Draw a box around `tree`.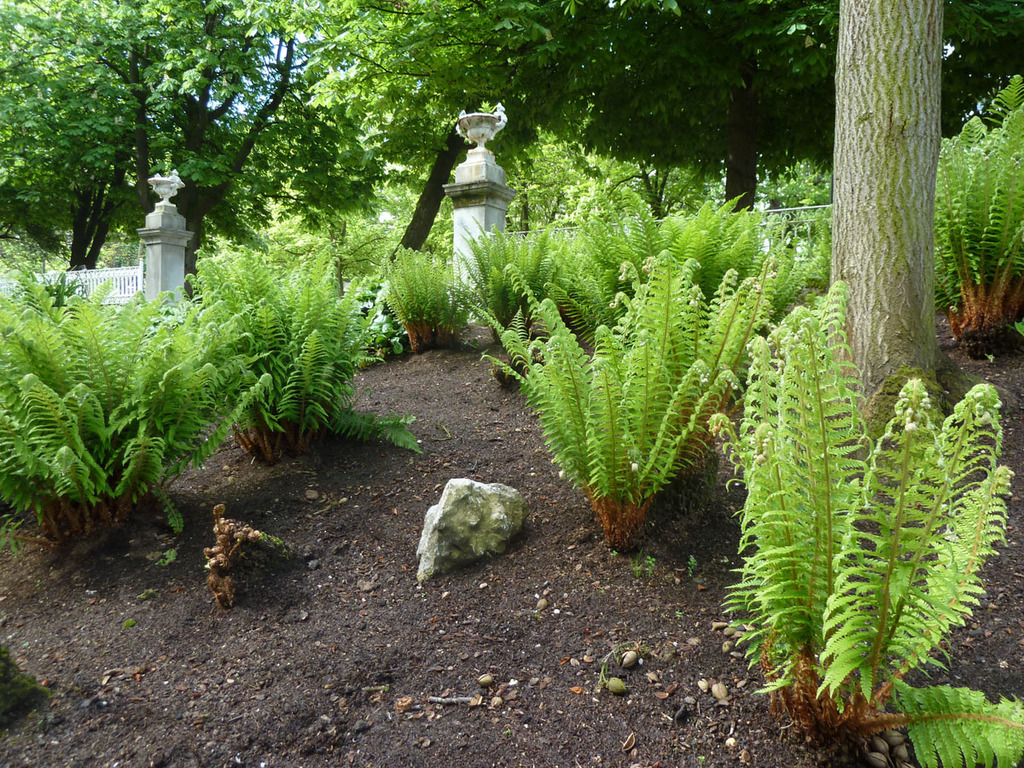
0, 0, 1023, 483.
